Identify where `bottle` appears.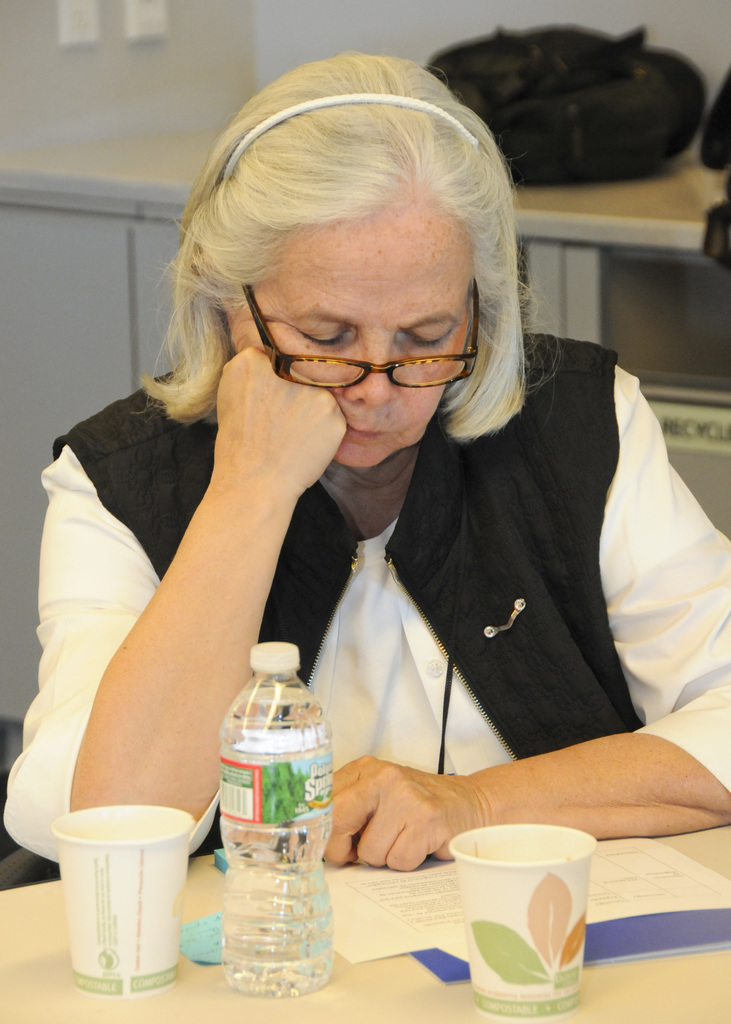
Appears at box=[216, 640, 336, 998].
